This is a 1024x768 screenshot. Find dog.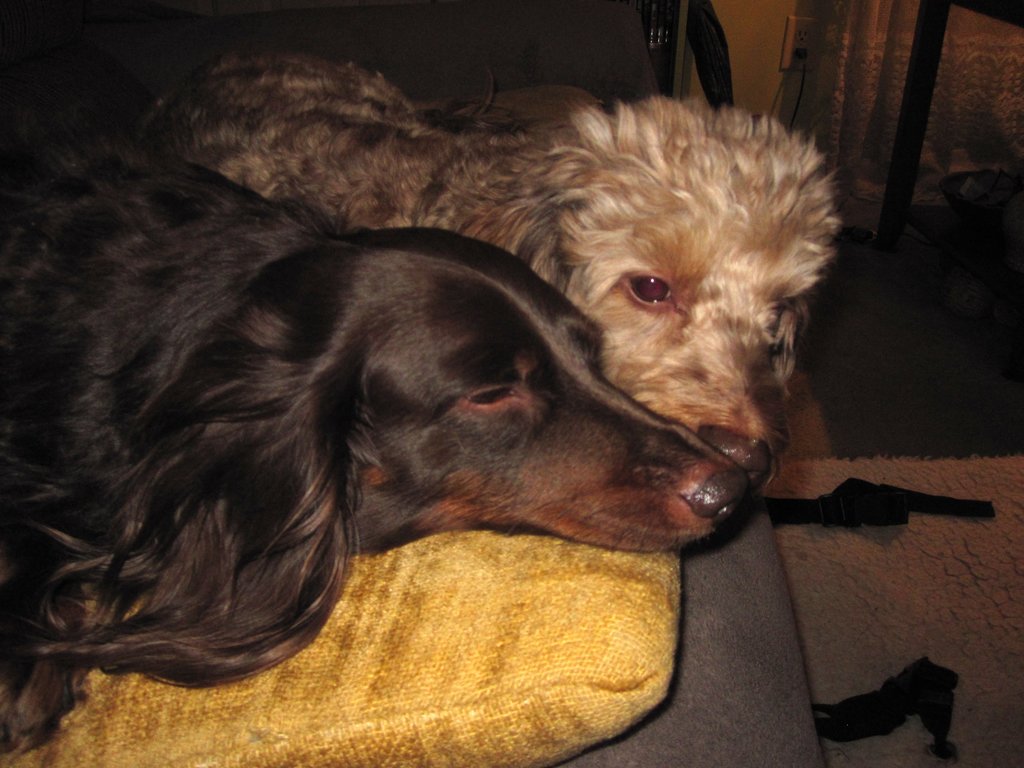
Bounding box: pyautogui.locateOnScreen(123, 42, 833, 497).
